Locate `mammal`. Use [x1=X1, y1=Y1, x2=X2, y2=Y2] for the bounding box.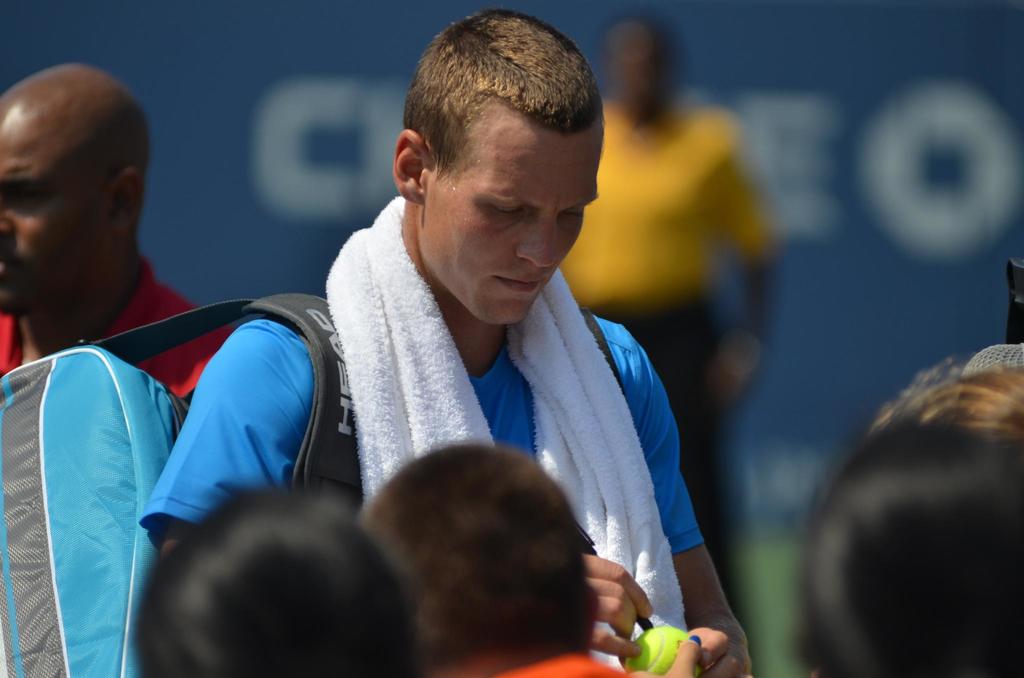
[x1=874, y1=350, x2=1023, y2=441].
